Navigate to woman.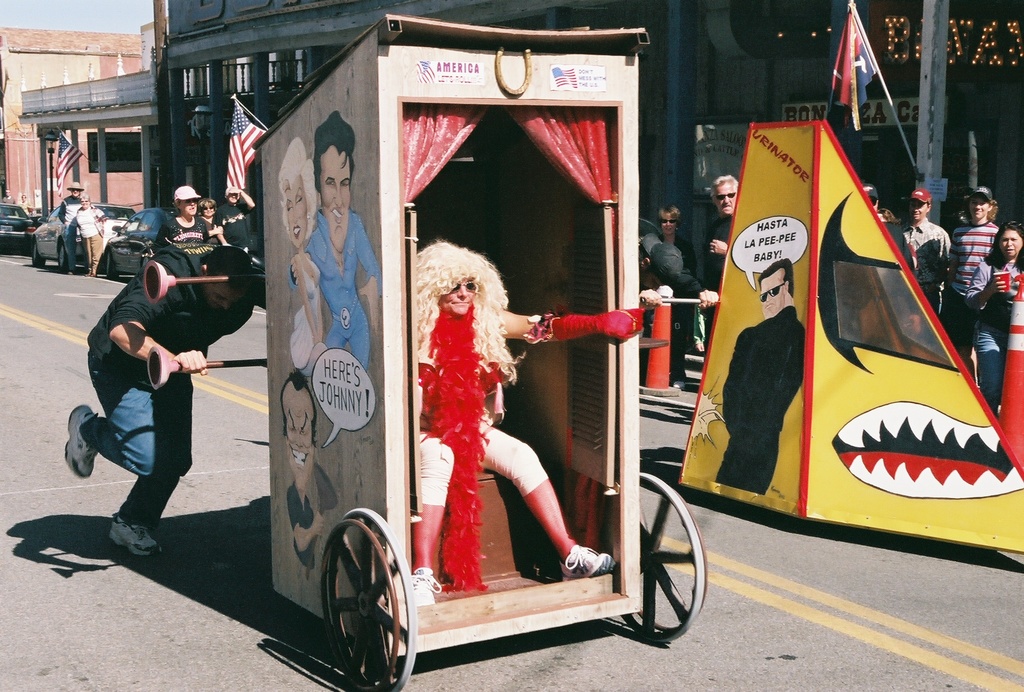
Navigation target: 641/202/701/272.
